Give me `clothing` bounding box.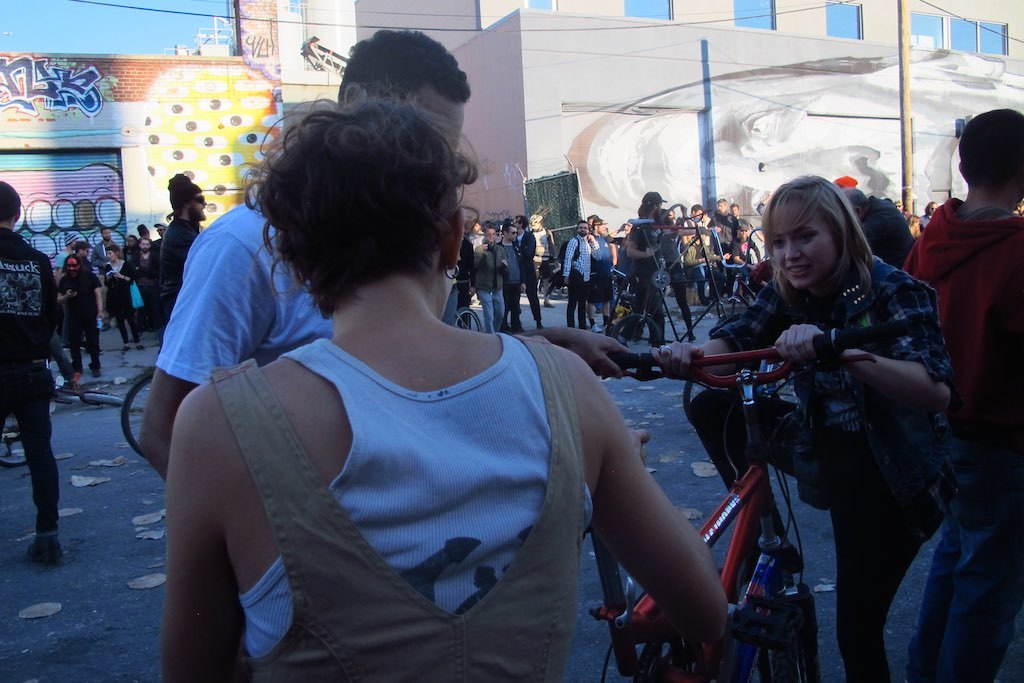
{"left": 896, "top": 195, "right": 1014, "bottom": 682}.
